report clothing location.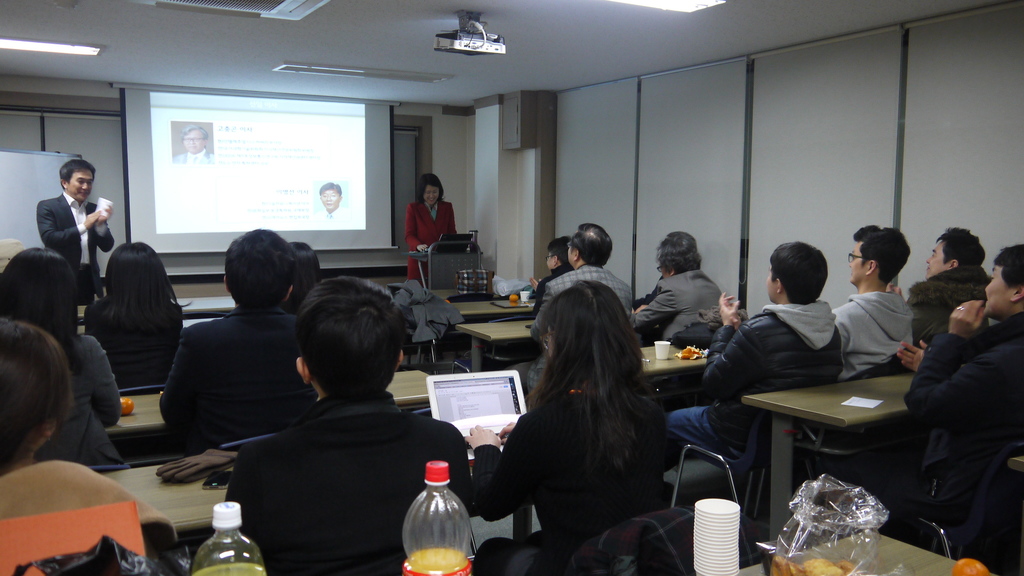
Report: [left=57, top=316, right=119, bottom=444].
